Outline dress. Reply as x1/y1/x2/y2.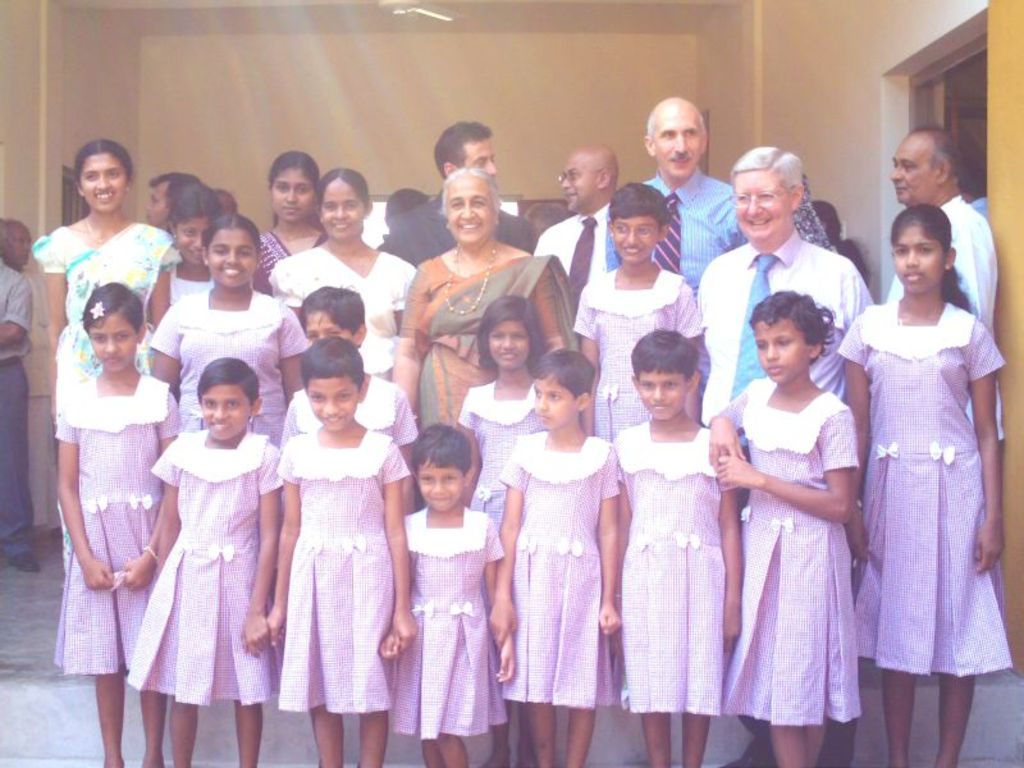
275/429/408/713.
